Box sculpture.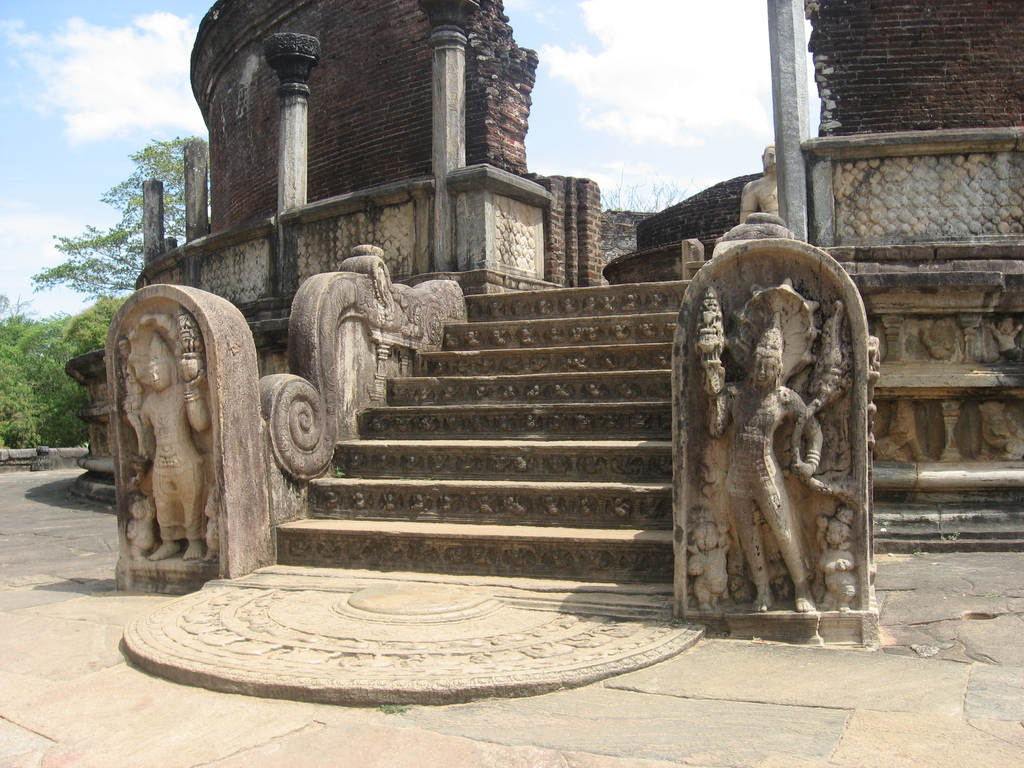
locate(398, 415, 413, 435).
